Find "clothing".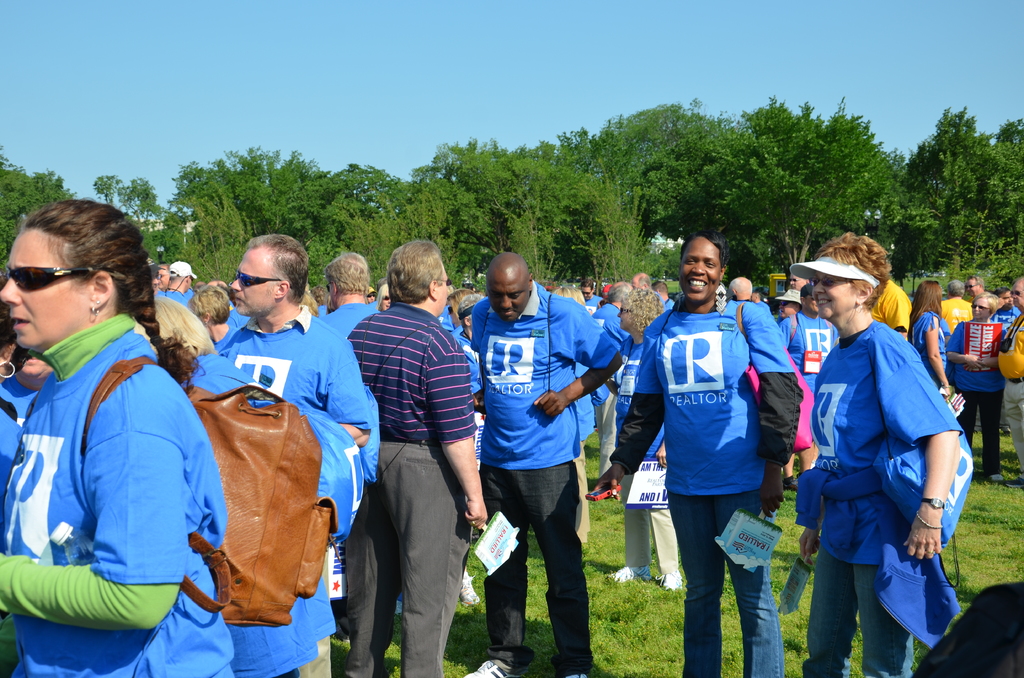
l=607, t=292, r=799, b=677.
